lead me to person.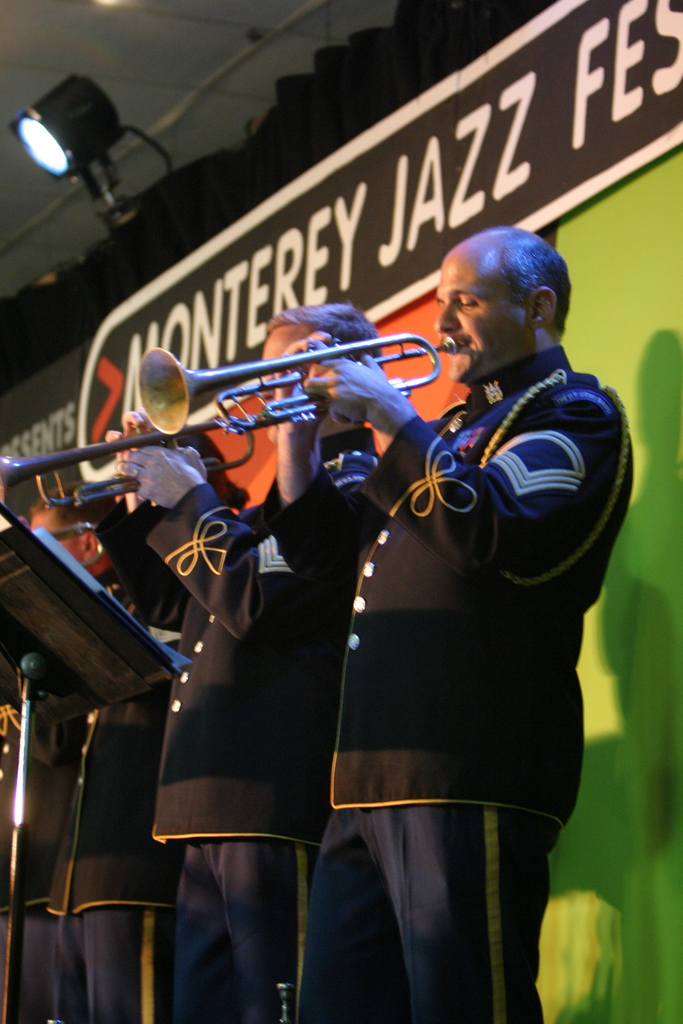
Lead to region(0, 488, 188, 1023).
